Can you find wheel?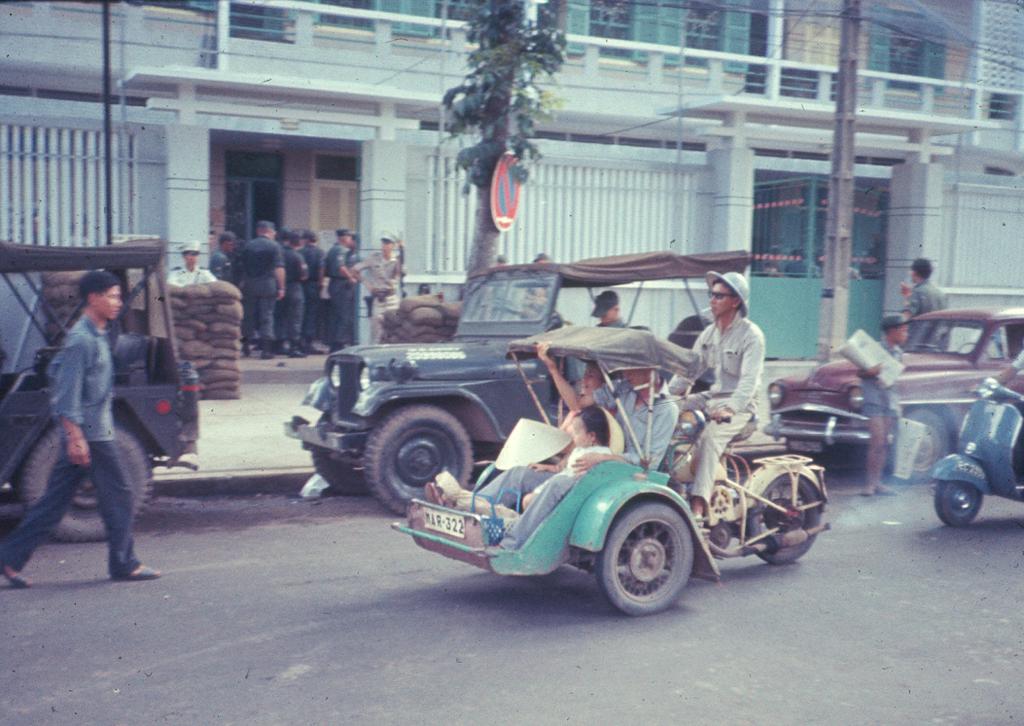
Yes, bounding box: x1=20, y1=421, x2=156, y2=542.
